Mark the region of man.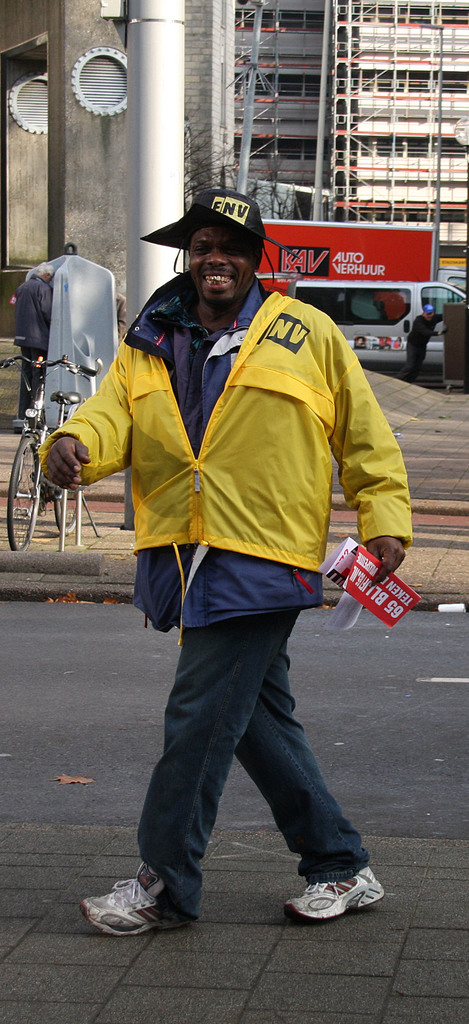
Region: [408,298,447,377].
